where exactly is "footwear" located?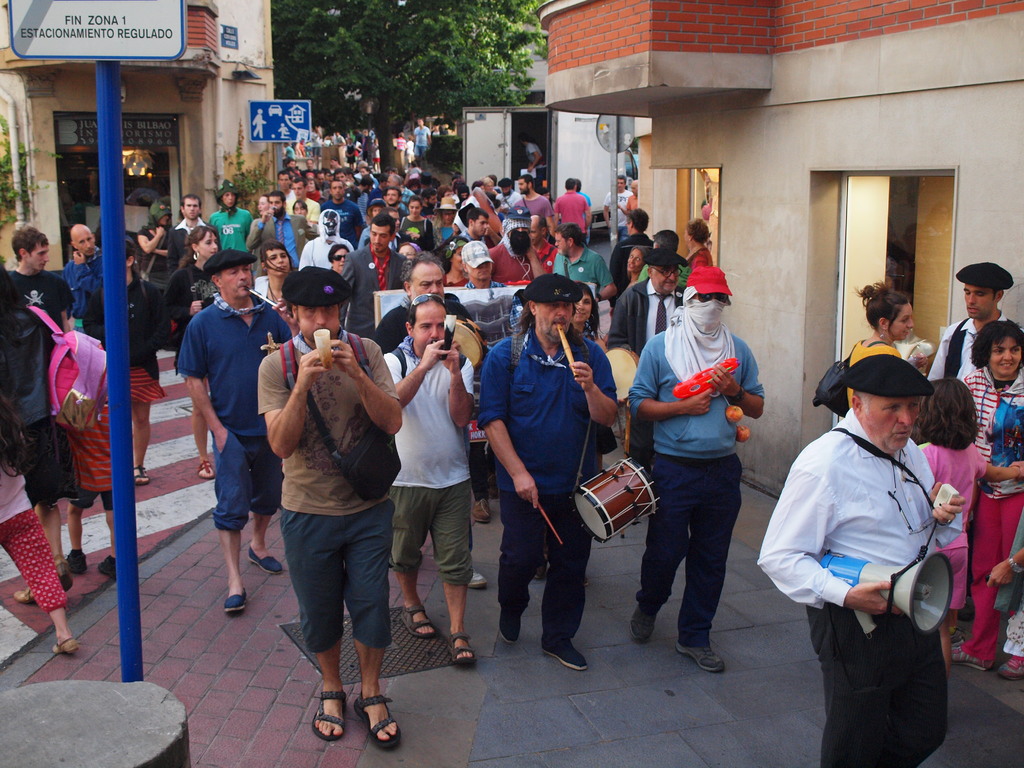
Its bounding box is (676, 646, 723, 671).
